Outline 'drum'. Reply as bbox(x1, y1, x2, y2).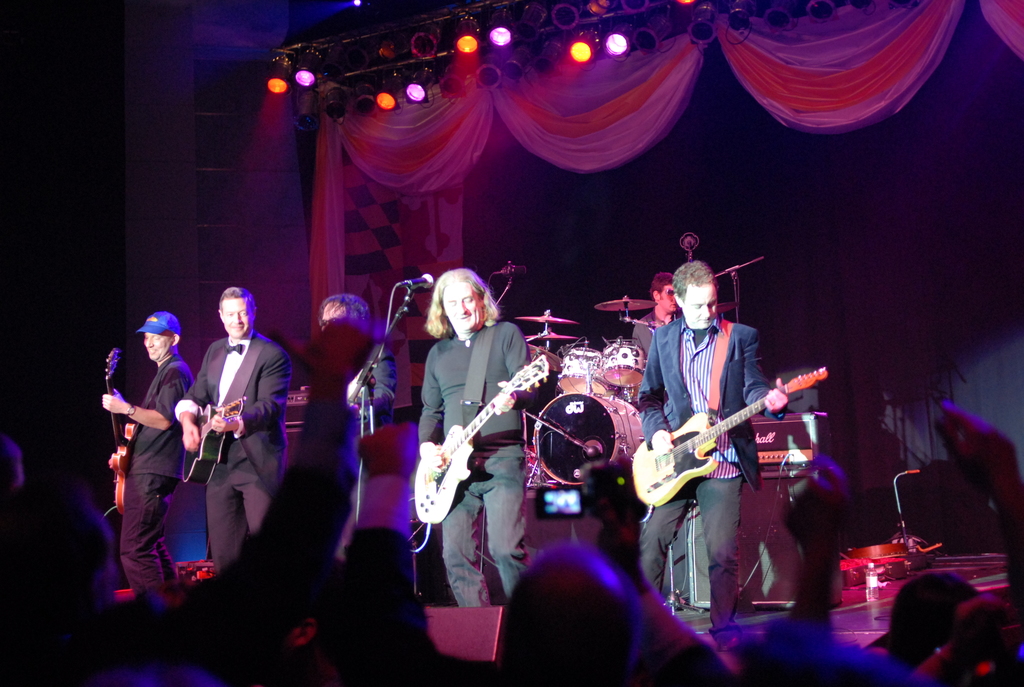
bbox(532, 390, 646, 486).
